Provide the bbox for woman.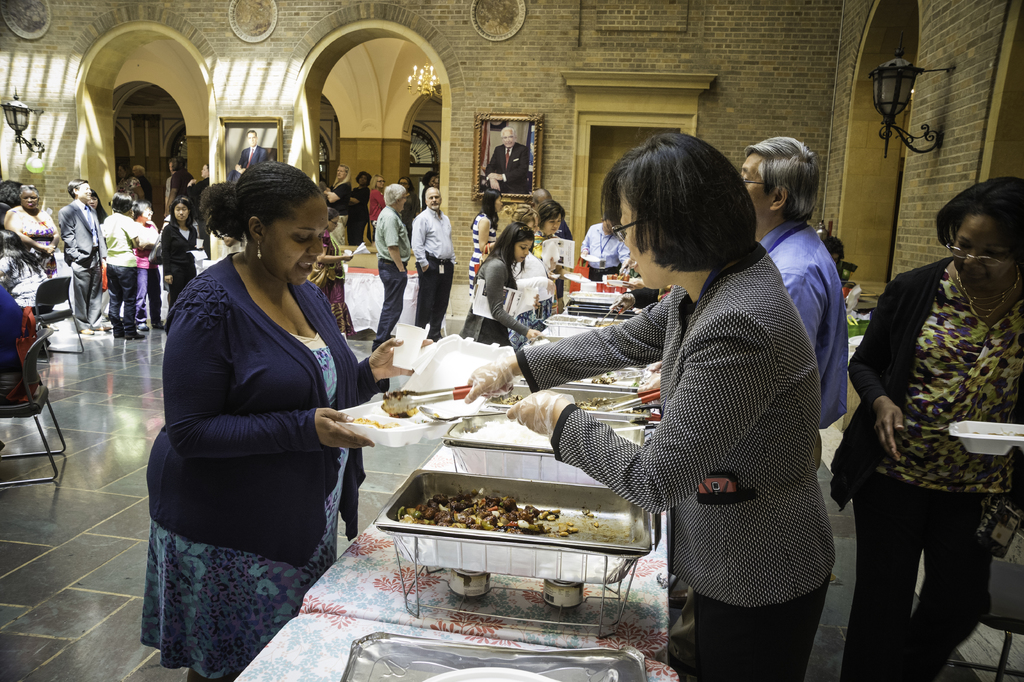
[left=323, top=168, right=348, bottom=252].
